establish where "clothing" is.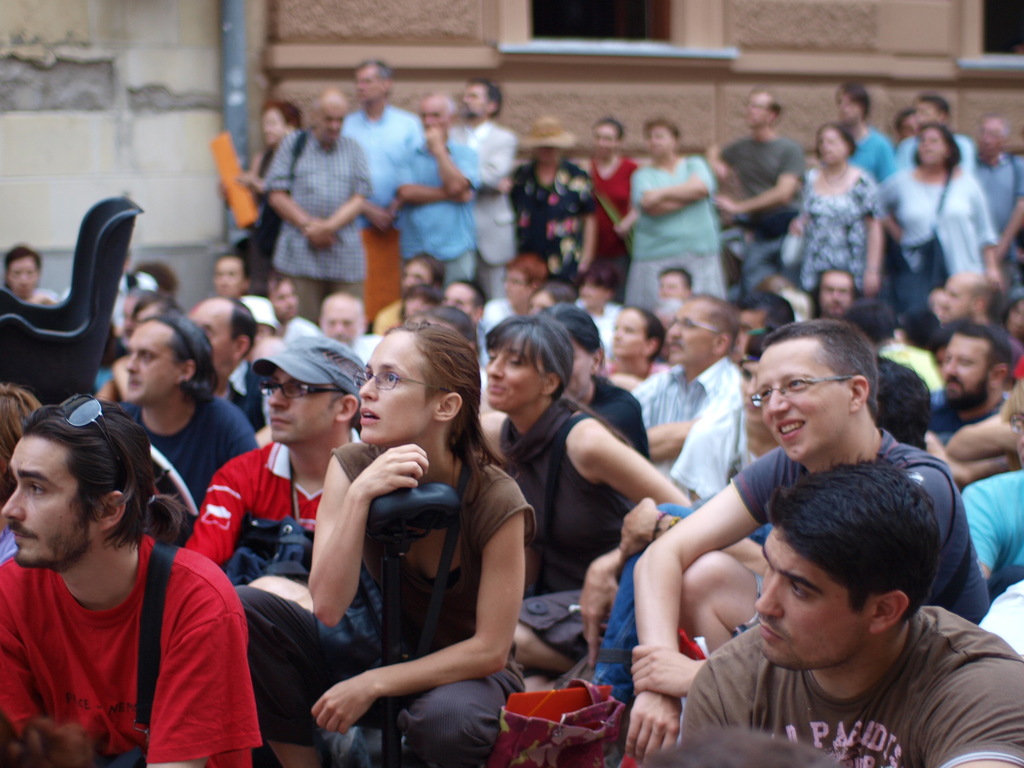
Established at {"left": 639, "top": 353, "right": 742, "bottom": 509}.
